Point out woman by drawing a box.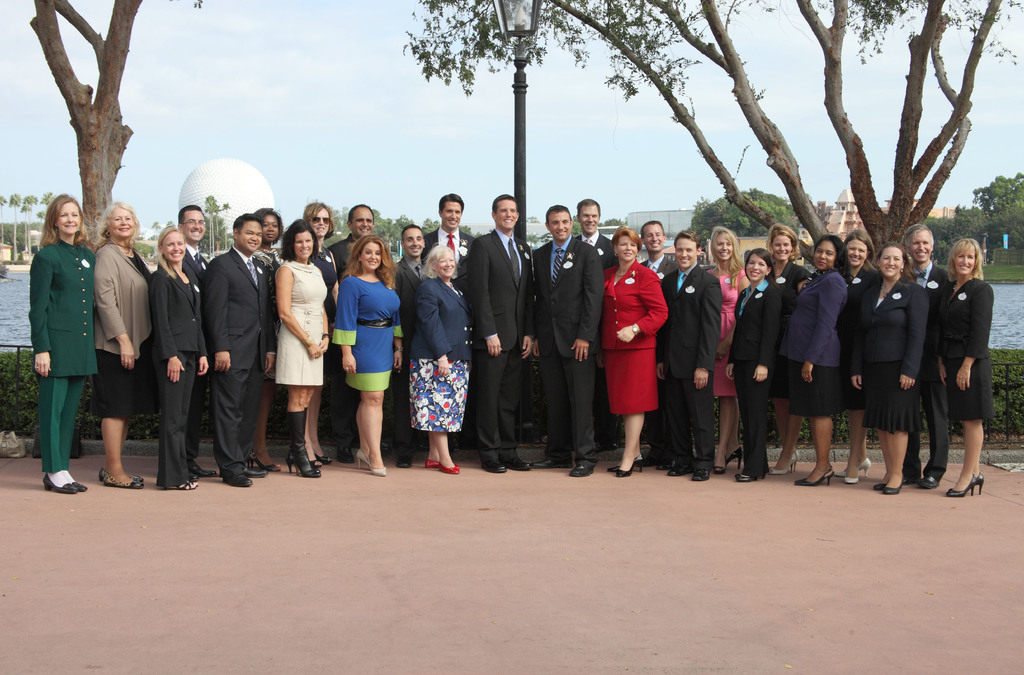
bbox(266, 222, 333, 485).
